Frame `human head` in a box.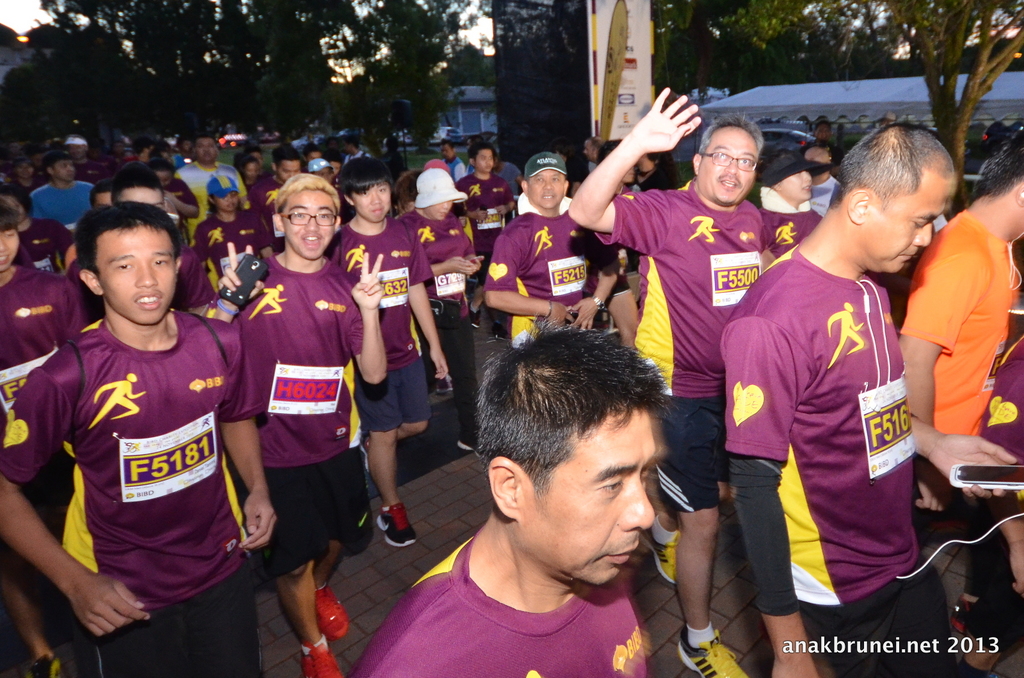
x1=341 y1=161 x2=388 y2=225.
